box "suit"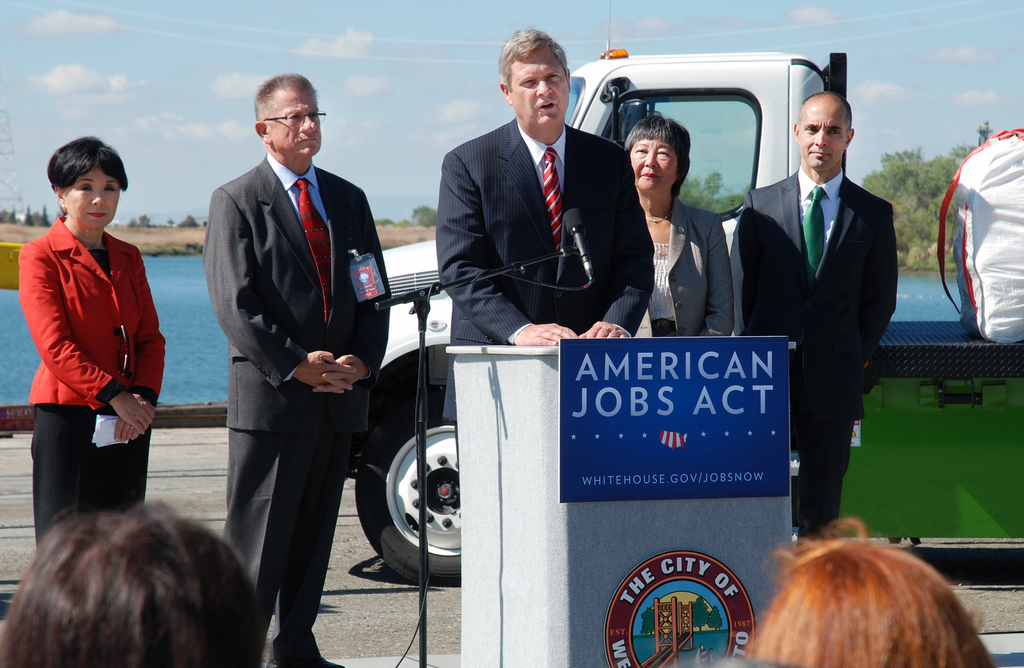
{"left": 200, "top": 71, "right": 390, "bottom": 643}
